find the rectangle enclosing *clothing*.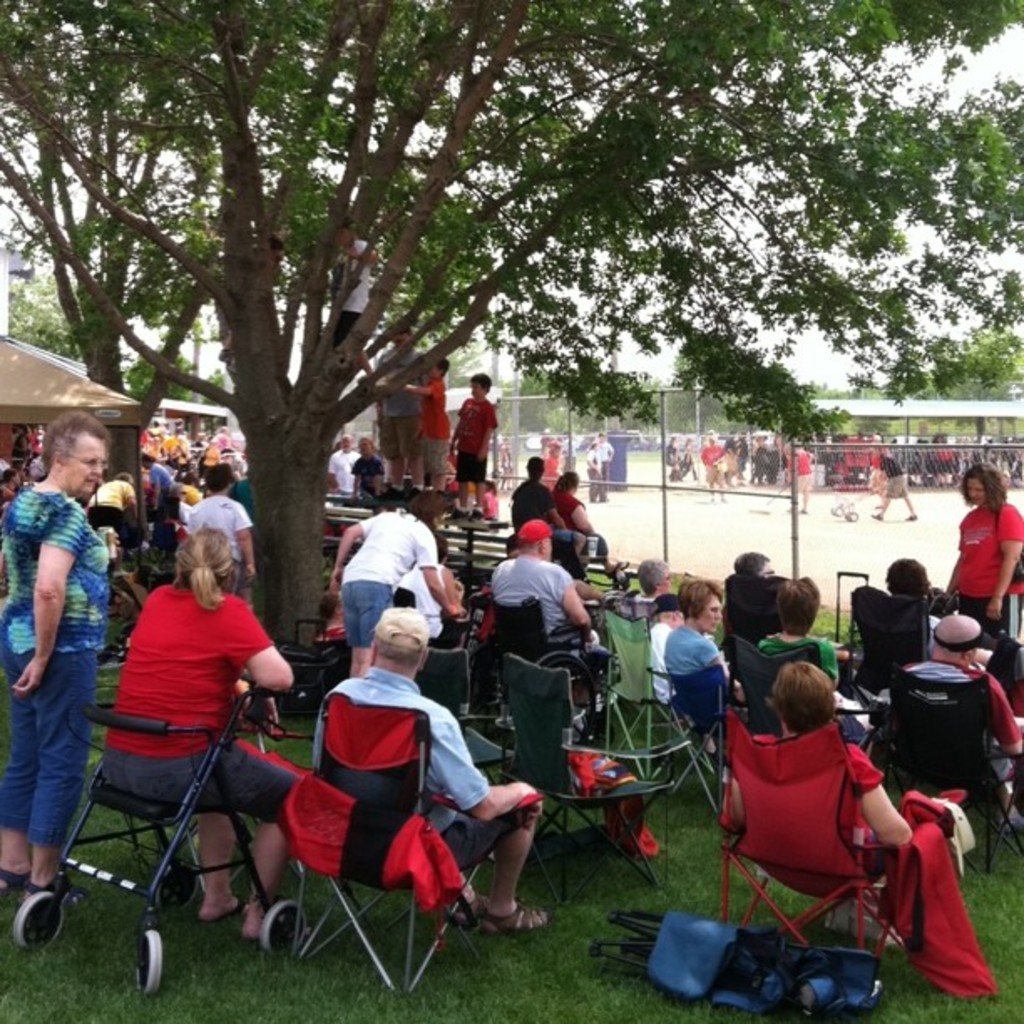
(left=888, top=663, right=1021, bottom=786).
